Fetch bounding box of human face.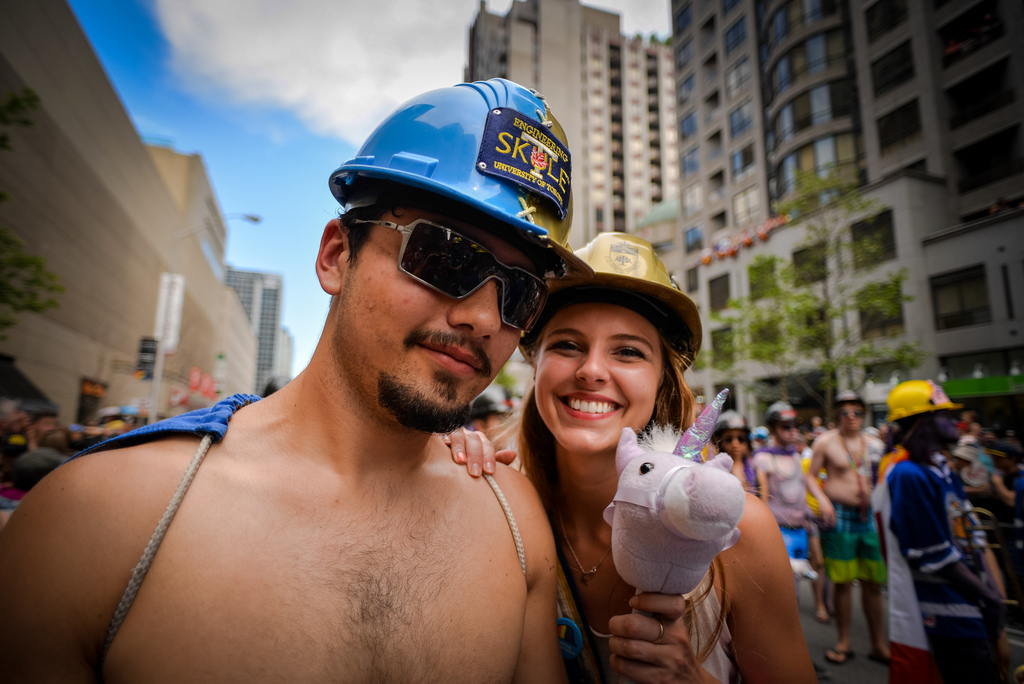
Bbox: 841:400:863:430.
